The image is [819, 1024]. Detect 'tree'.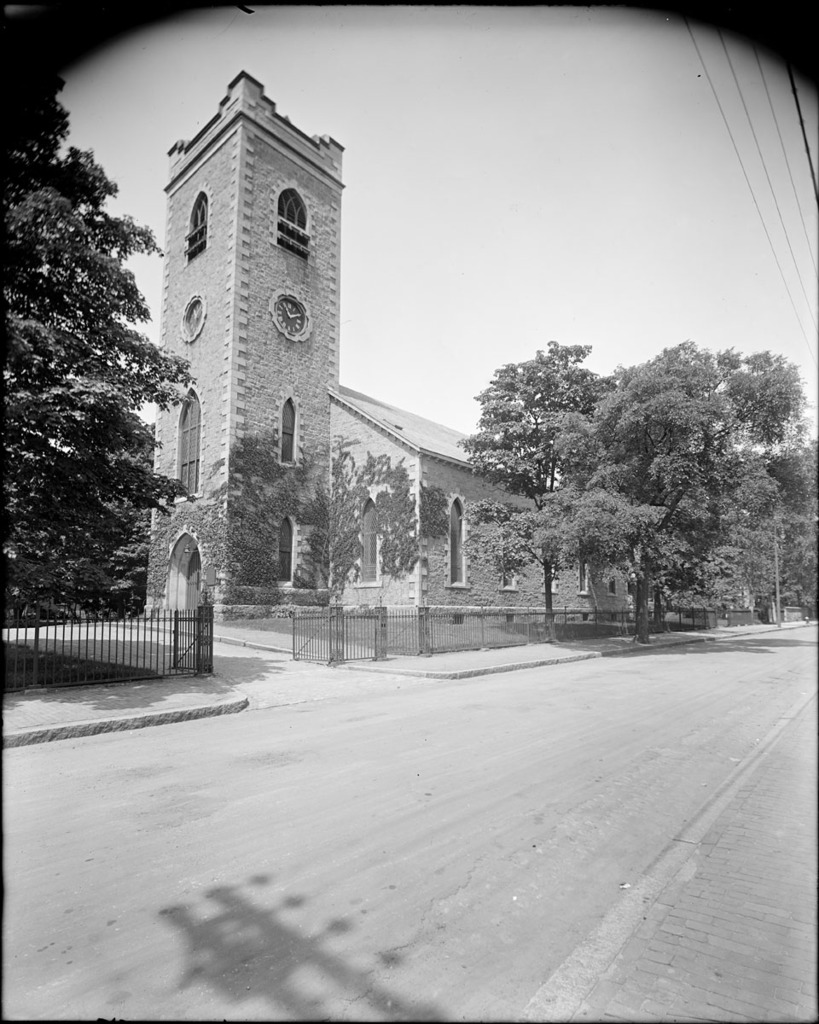
Detection: x1=10, y1=85, x2=140, y2=649.
